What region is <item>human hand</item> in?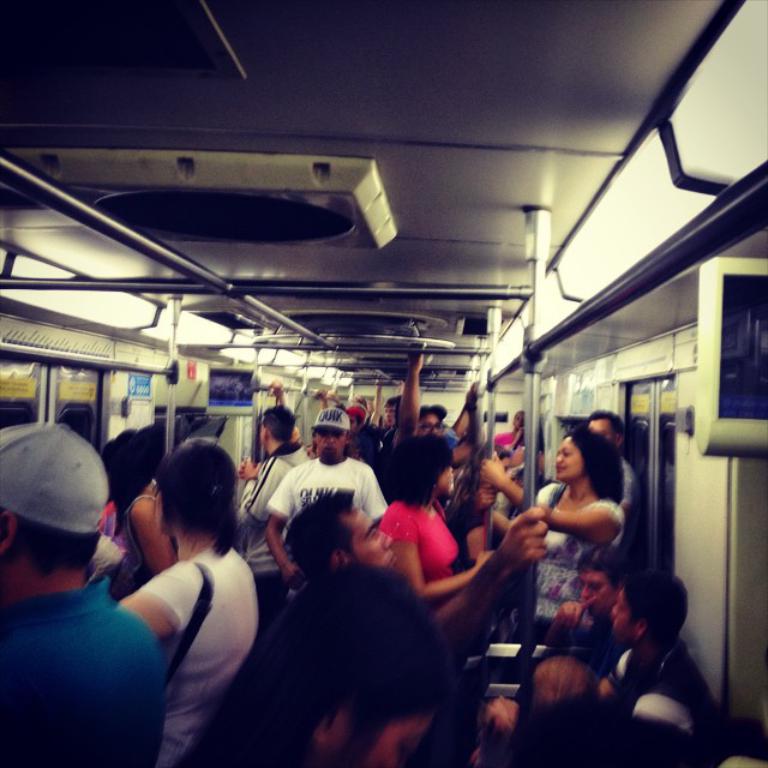
pyautogui.locateOnScreen(475, 450, 498, 482).
